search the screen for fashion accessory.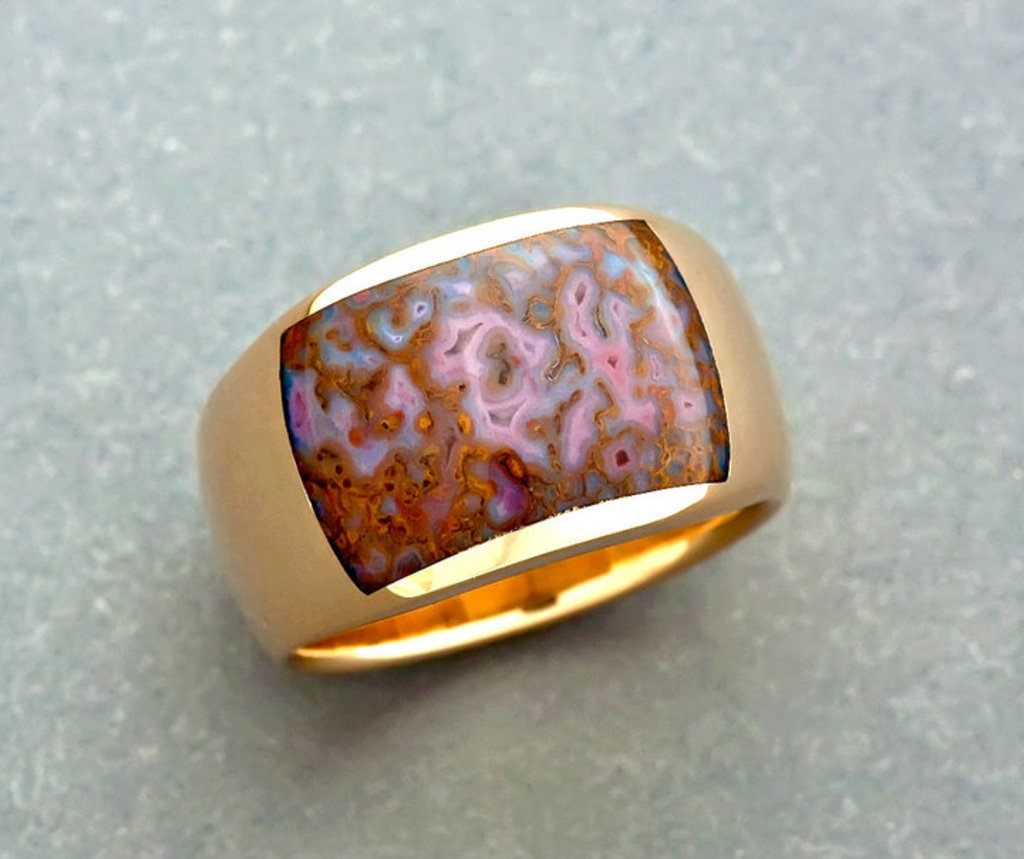
Found at box(188, 201, 796, 681).
